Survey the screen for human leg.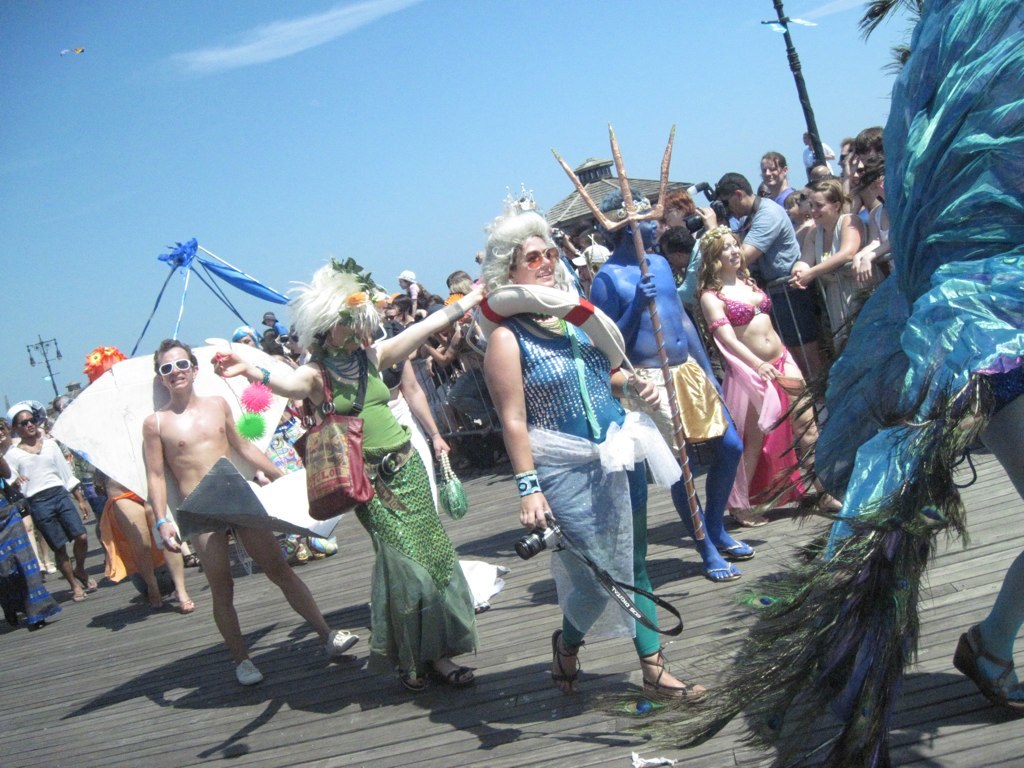
Survey found: 762 340 843 514.
